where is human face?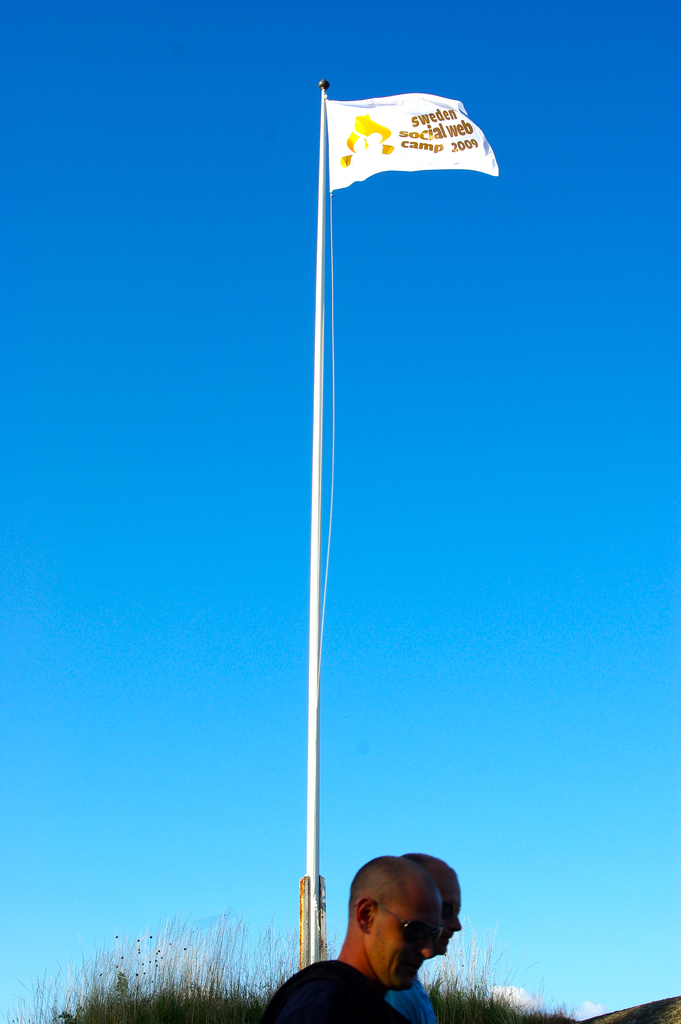
l=436, t=868, r=462, b=954.
